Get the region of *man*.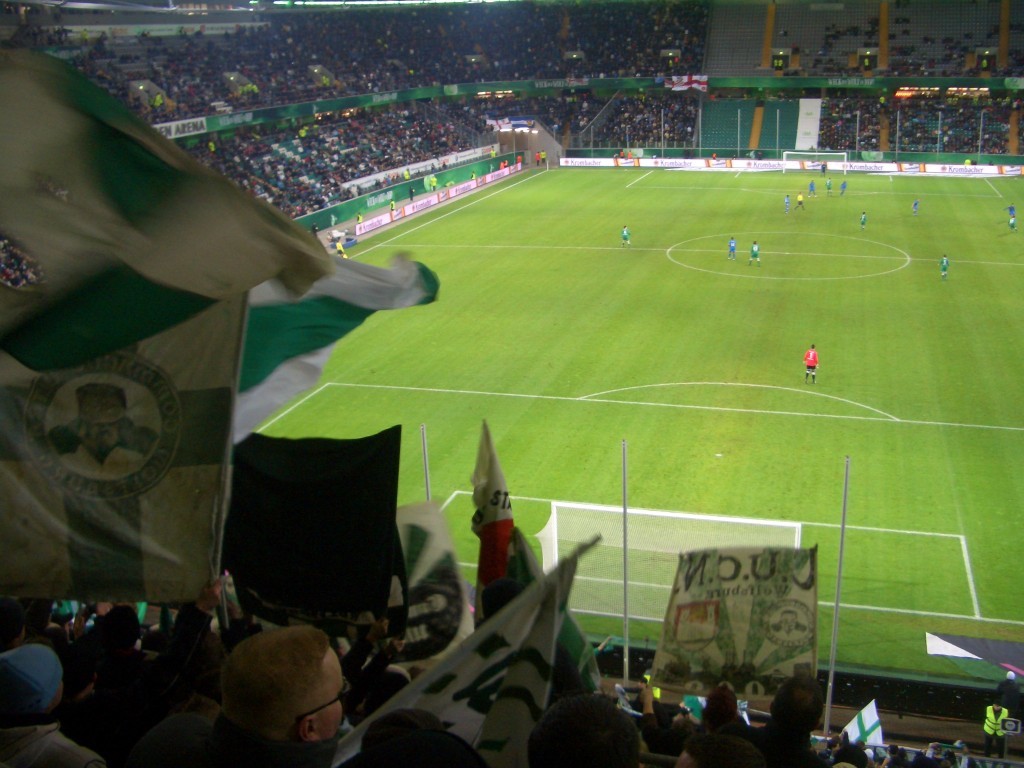
bbox=(824, 175, 835, 192).
